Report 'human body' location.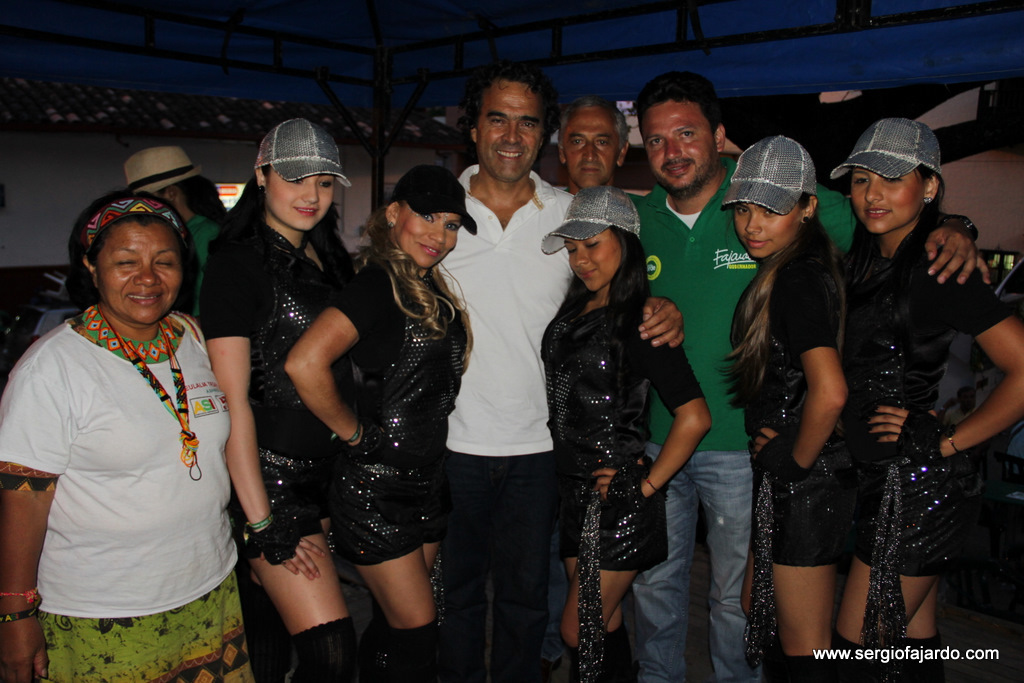
Report: [632, 66, 998, 682].
